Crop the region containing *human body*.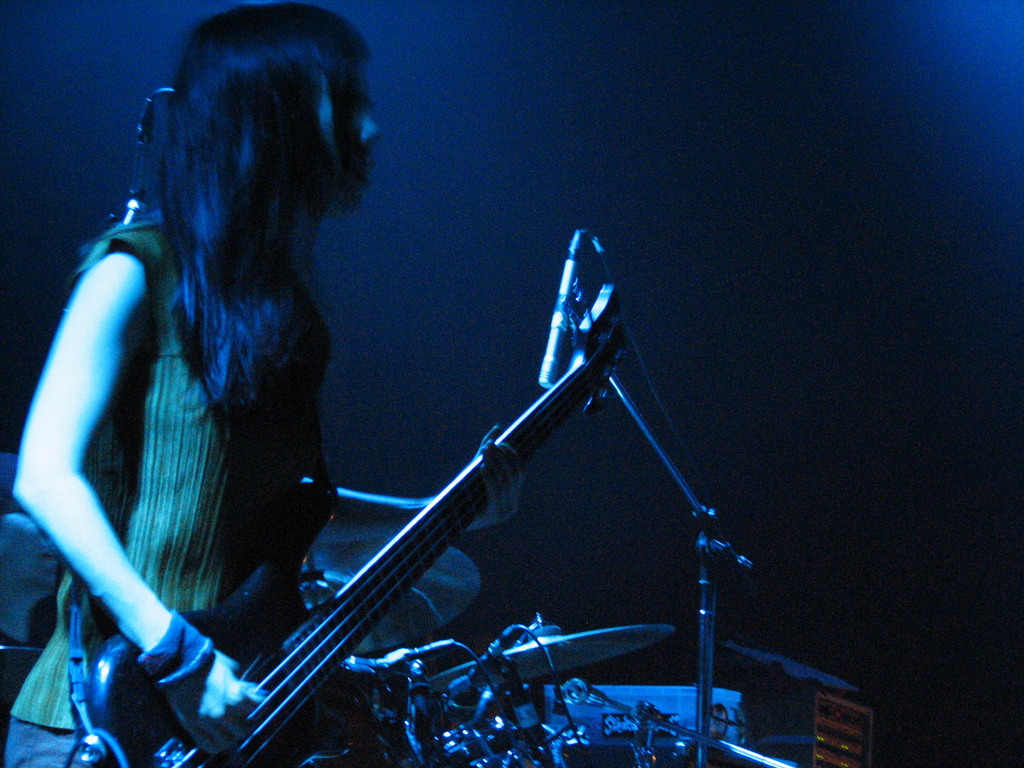
Crop region: {"x1": 2, "y1": 1, "x2": 387, "y2": 765}.
